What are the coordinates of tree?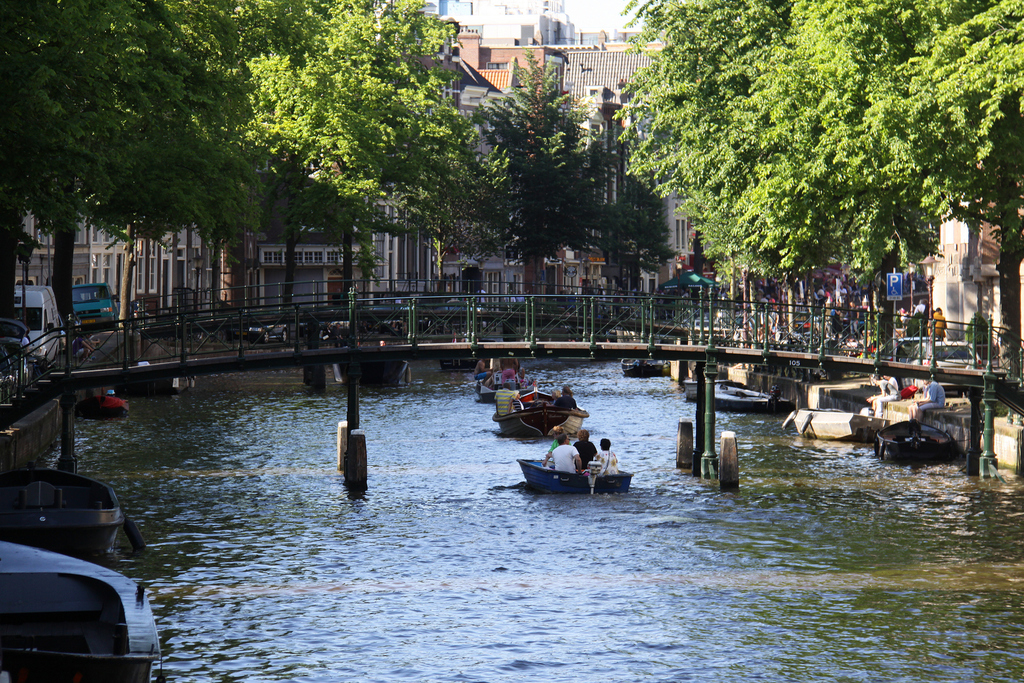
(575, 99, 675, 334).
